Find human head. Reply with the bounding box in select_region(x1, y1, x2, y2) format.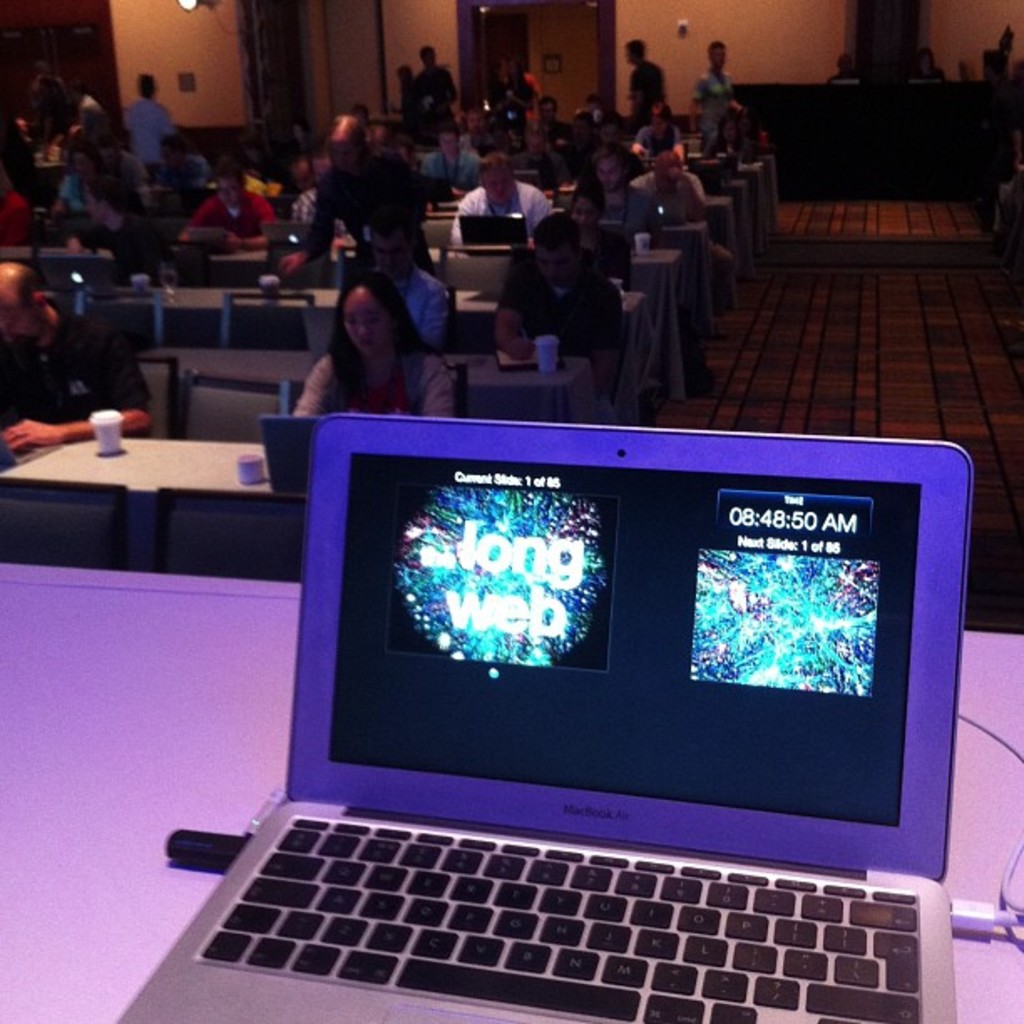
select_region(479, 152, 519, 207).
